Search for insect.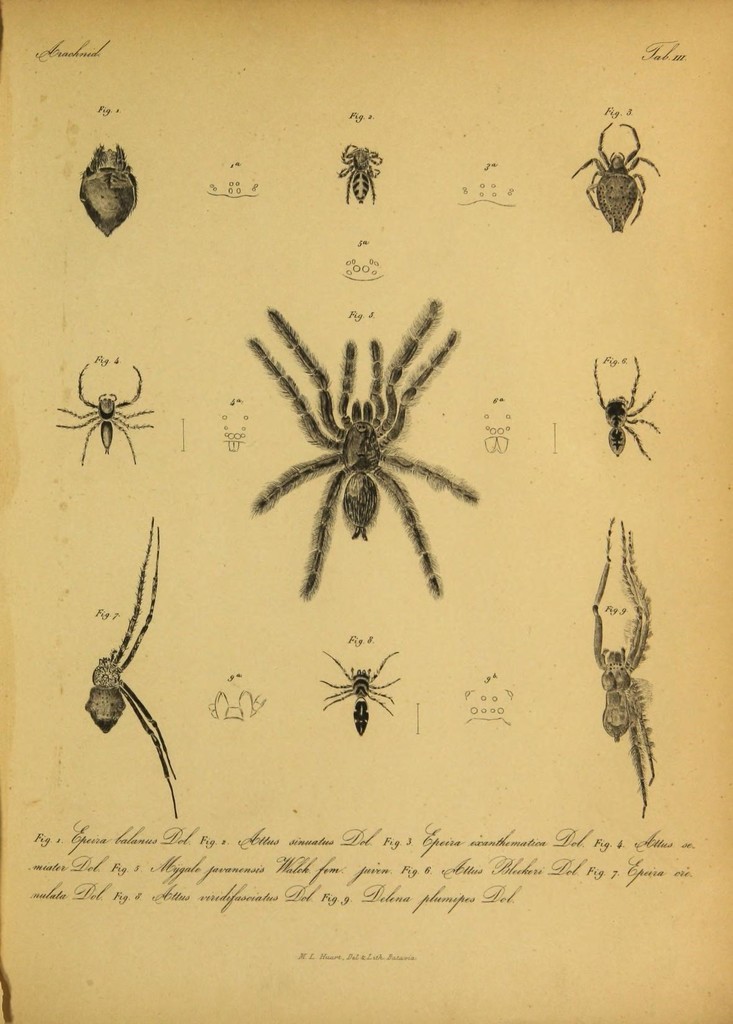
Found at Rect(570, 120, 661, 234).
